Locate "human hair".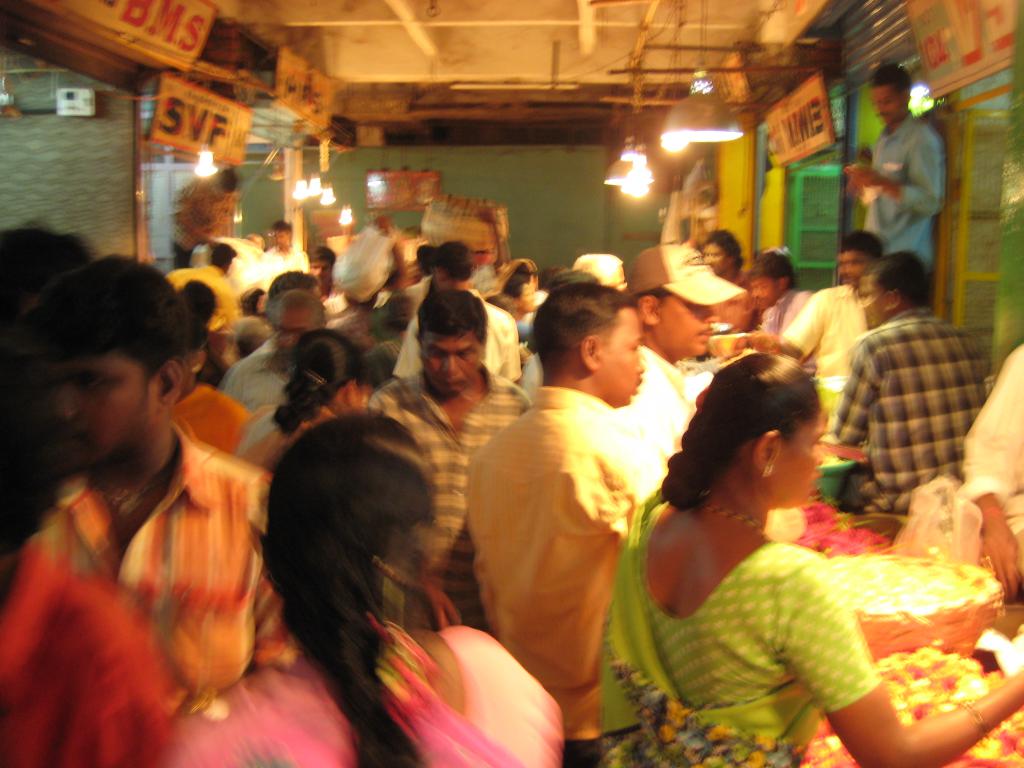
Bounding box: crop(0, 222, 92, 319).
